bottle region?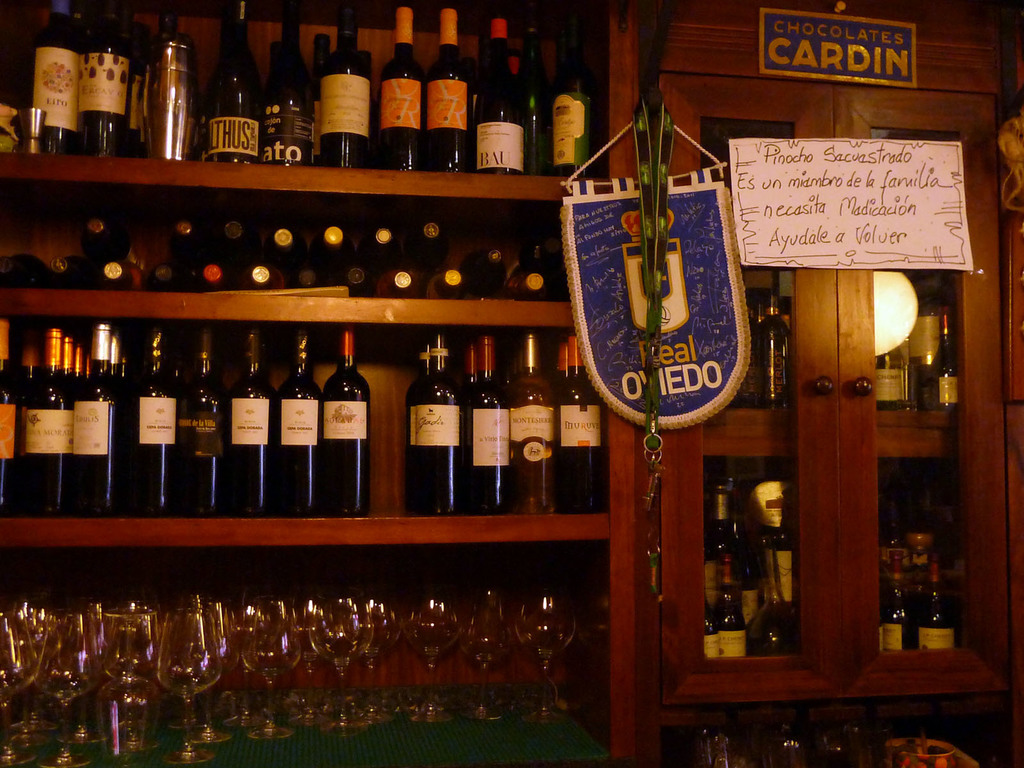
l=293, t=327, r=376, b=525
